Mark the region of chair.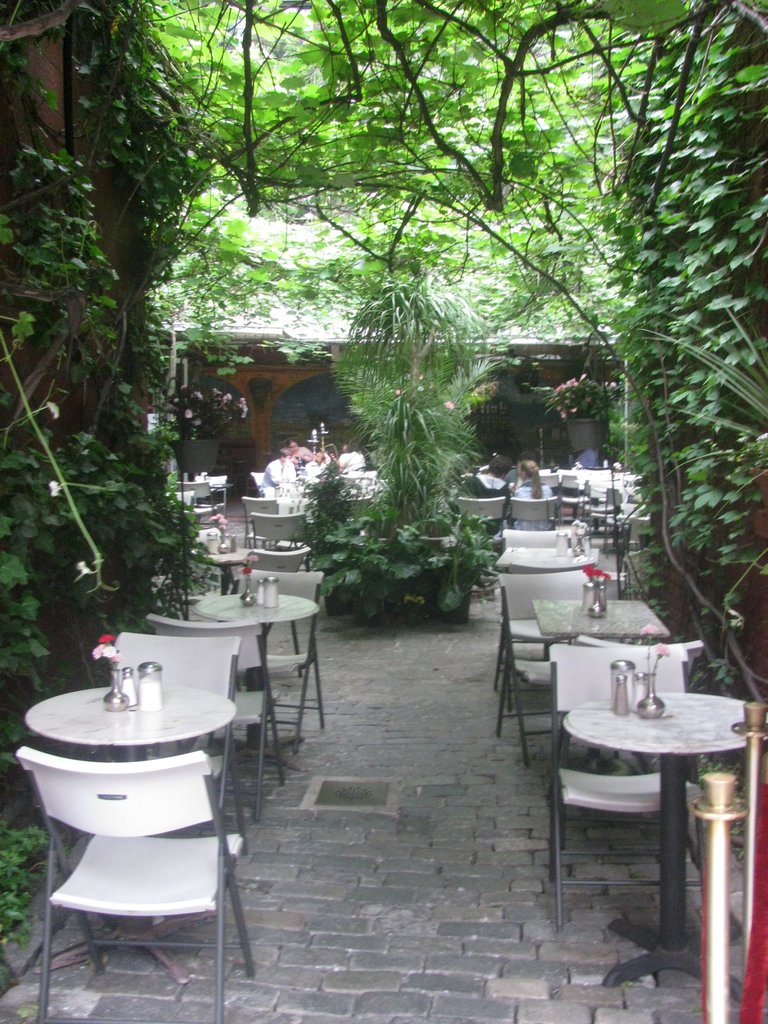
Region: detection(504, 495, 560, 526).
